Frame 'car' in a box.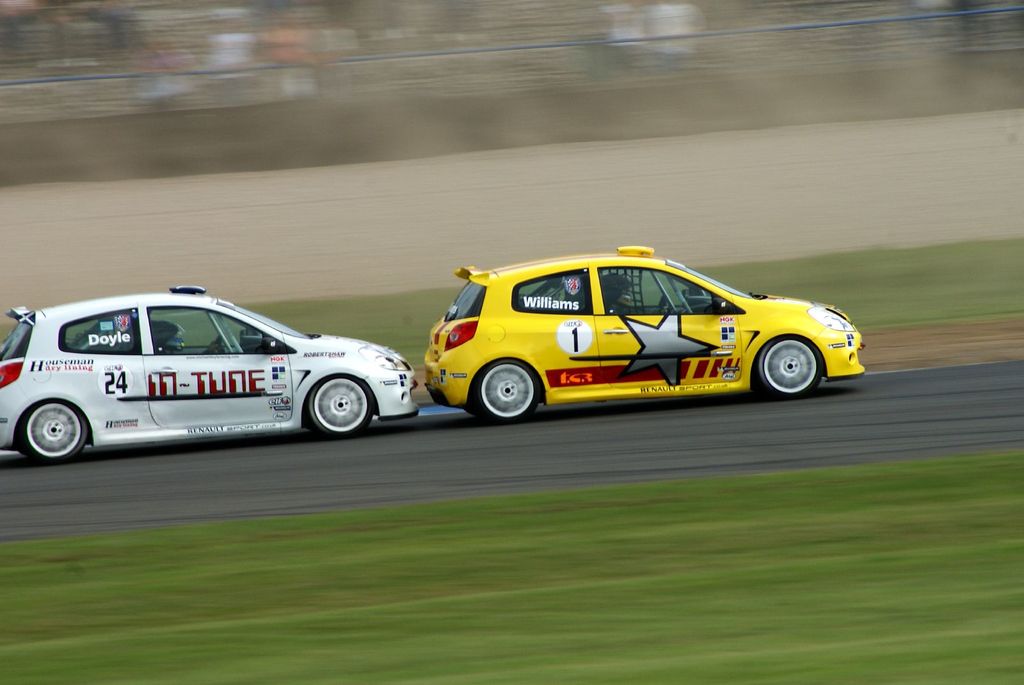
box(0, 288, 436, 468).
